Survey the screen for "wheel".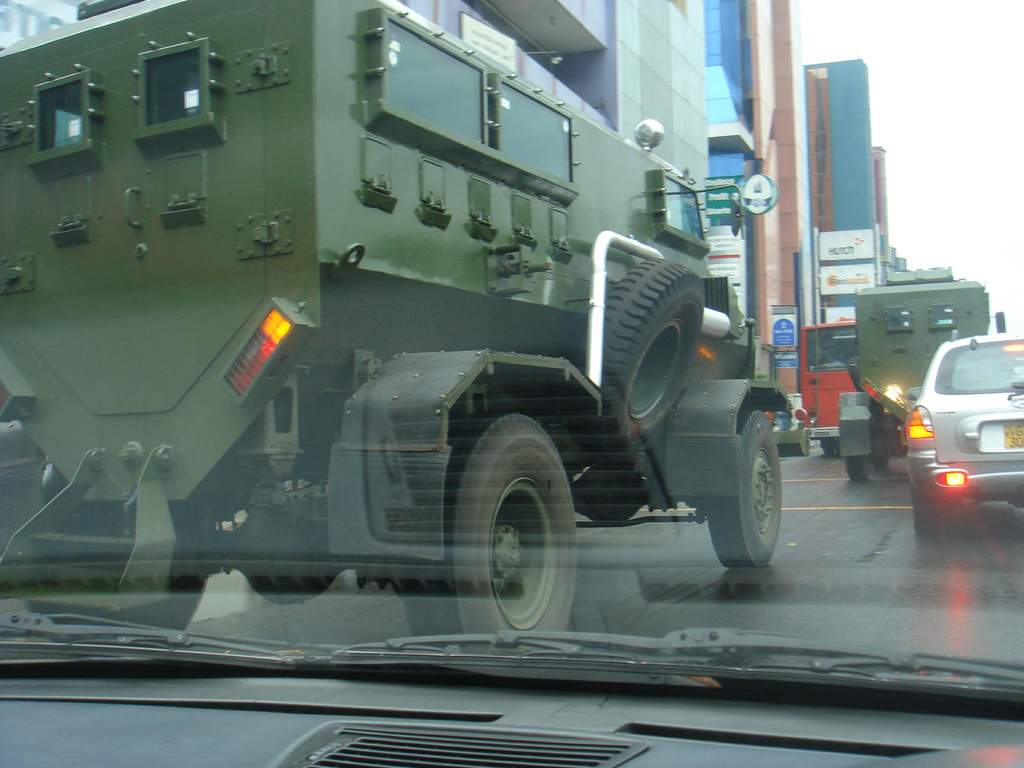
Survey found: rect(909, 495, 938, 538).
